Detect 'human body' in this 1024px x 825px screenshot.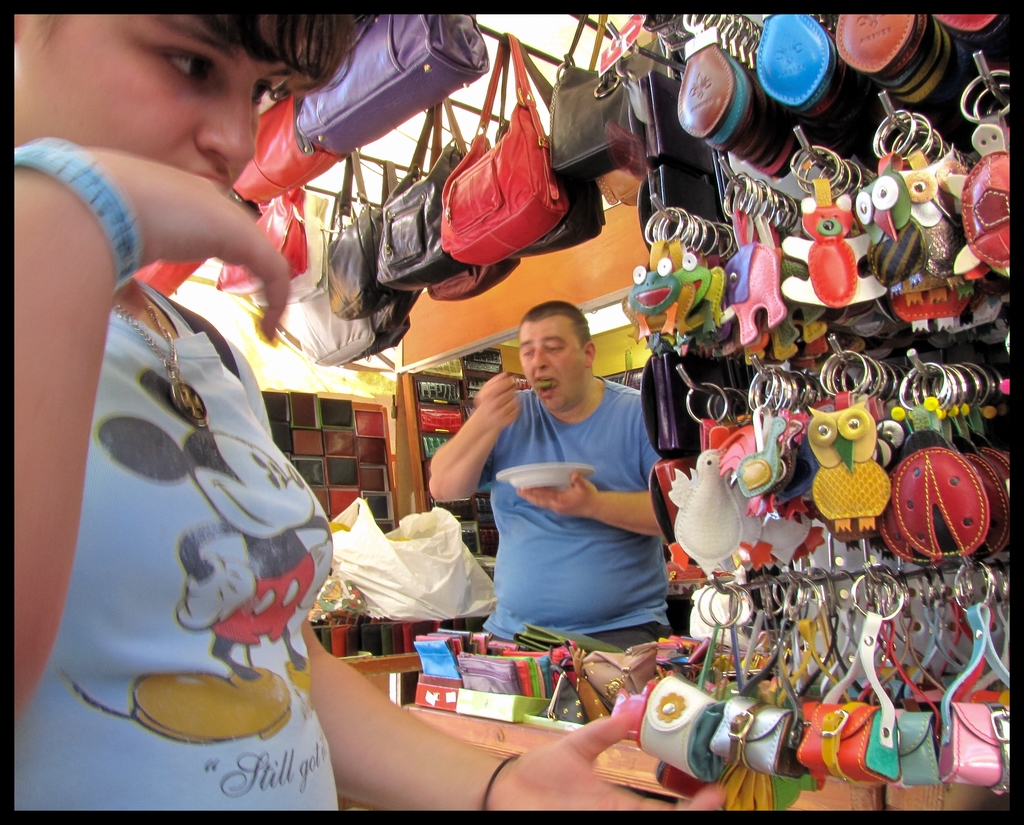
Detection: region(7, 10, 730, 813).
